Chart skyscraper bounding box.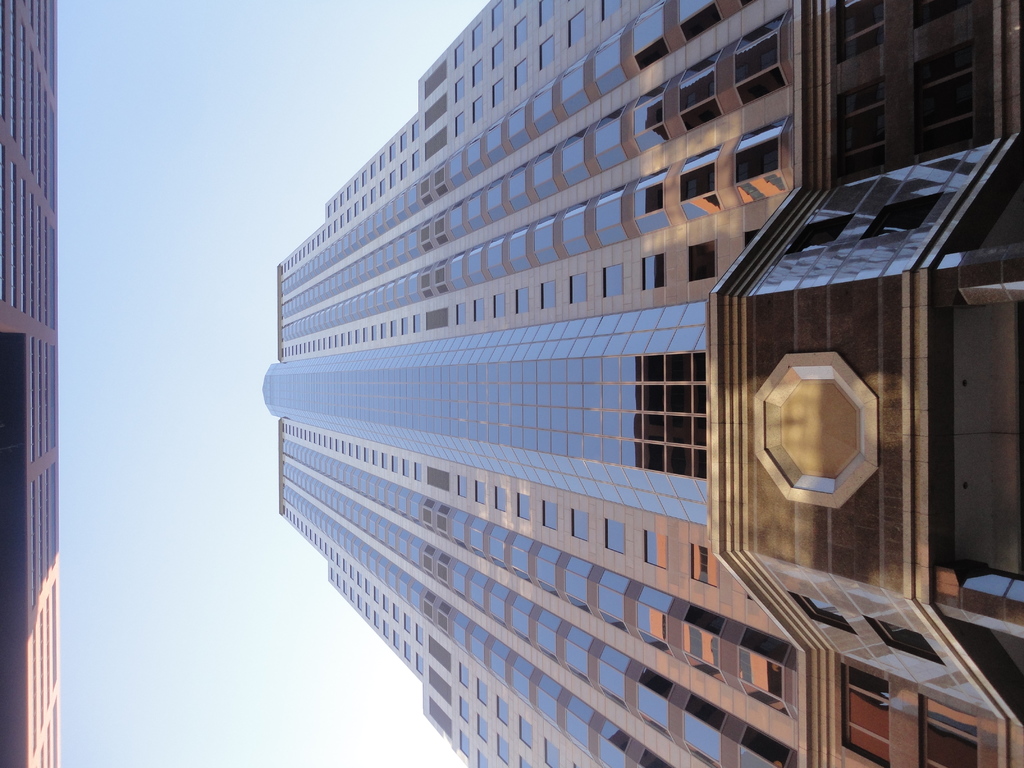
Charted: crop(243, 30, 963, 767).
